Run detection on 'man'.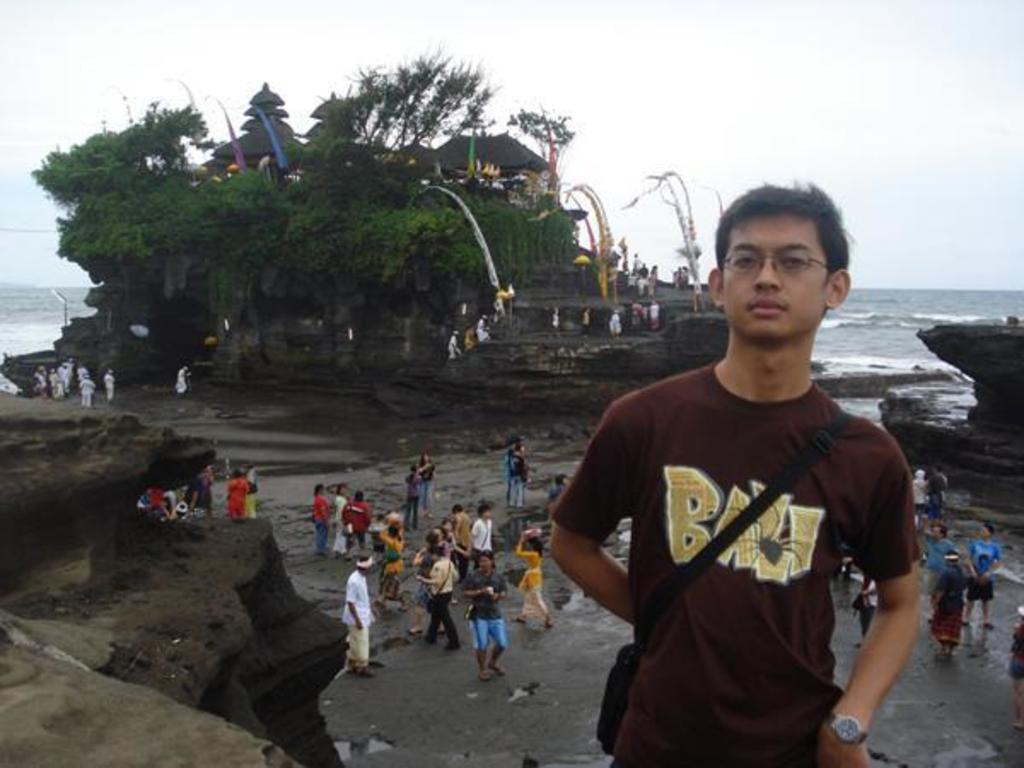
Result: bbox=(338, 553, 374, 674).
